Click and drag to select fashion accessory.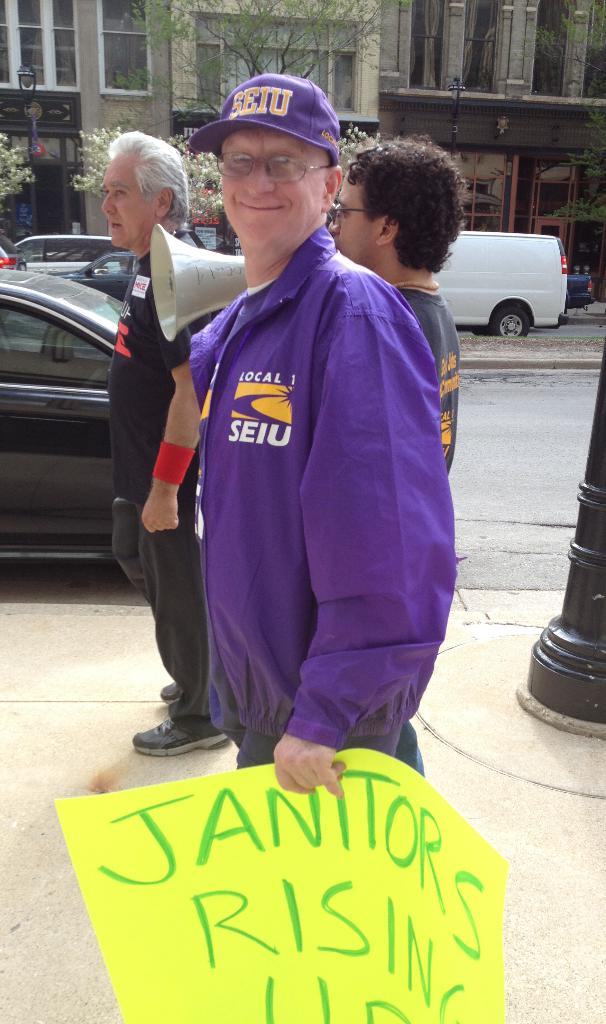
Selection: [150, 437, 192, 488].
